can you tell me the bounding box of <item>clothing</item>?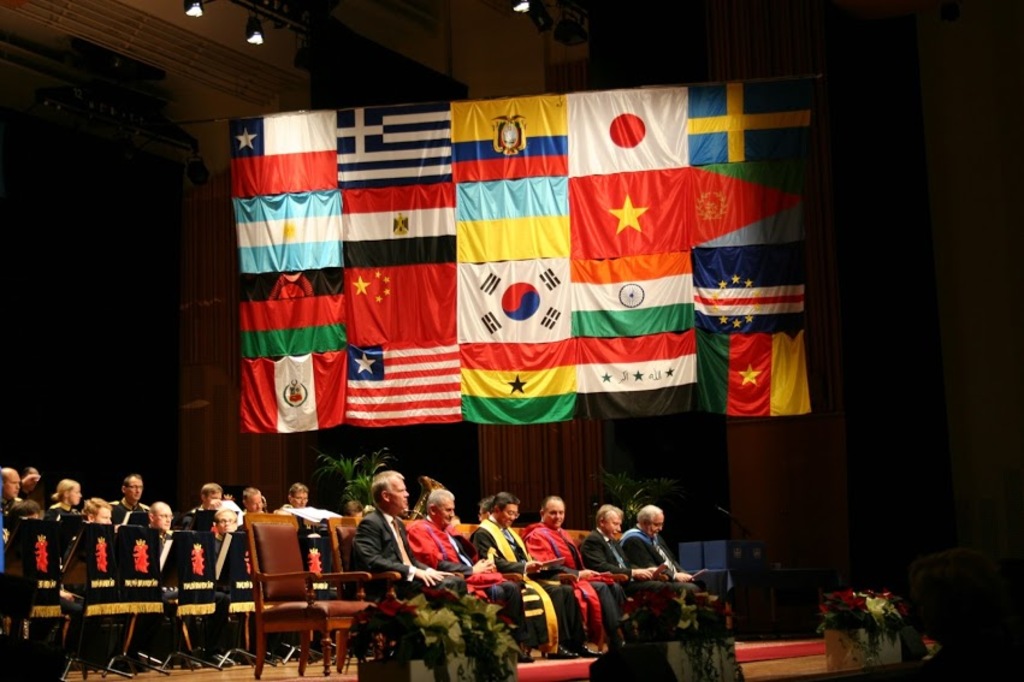
(534,527,627,631).
